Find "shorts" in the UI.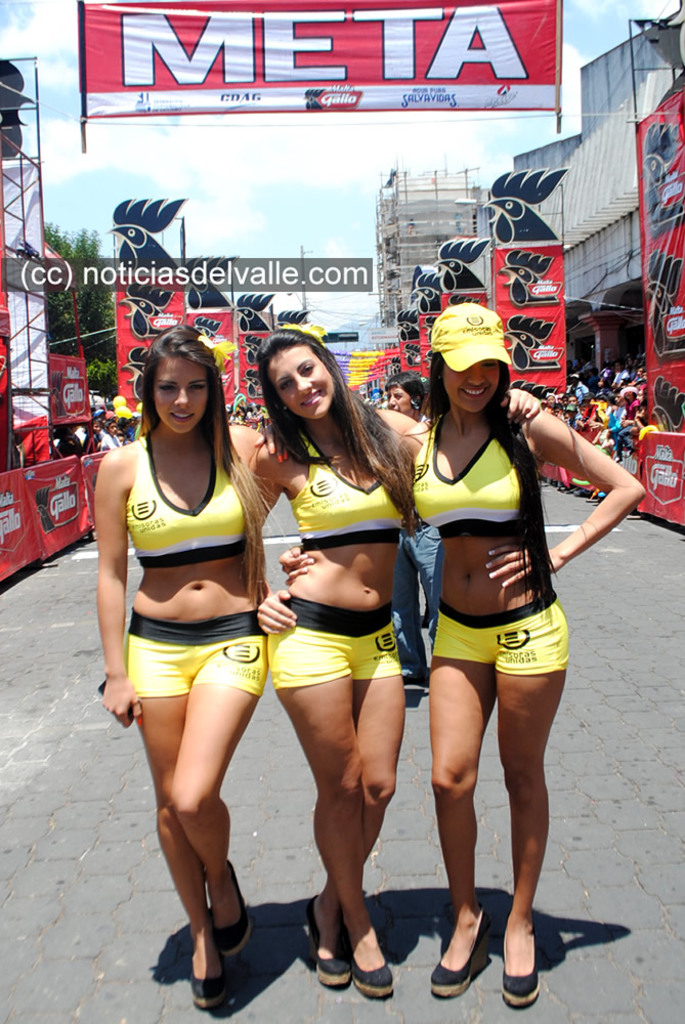
UI element at bbox(432, 591, 570, 670).
